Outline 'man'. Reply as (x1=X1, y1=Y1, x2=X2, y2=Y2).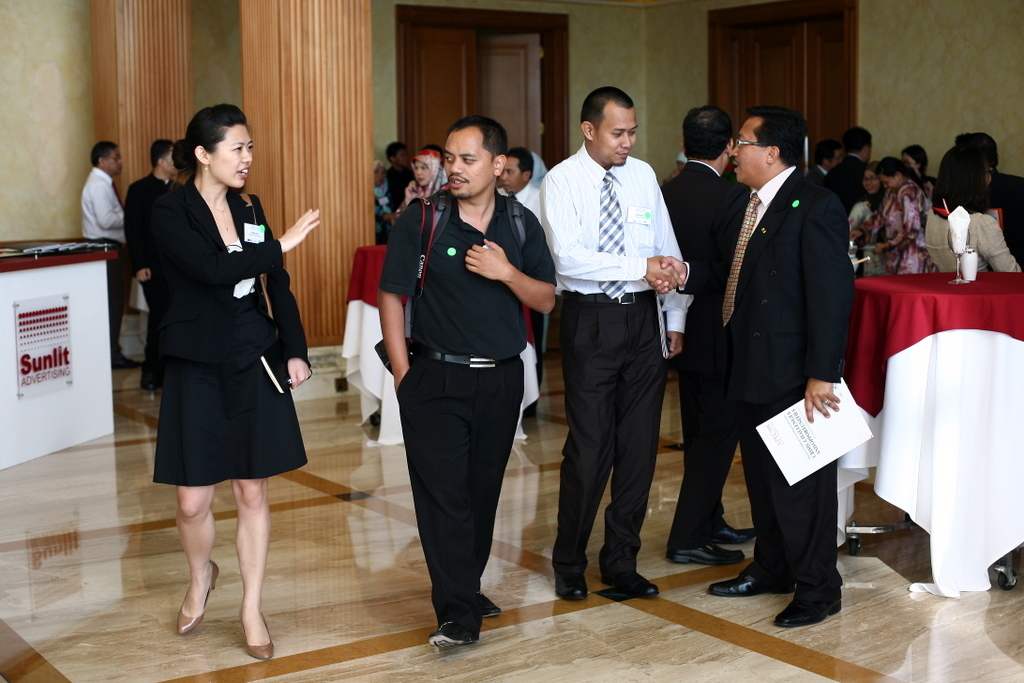
(x1=496, y1=147, x2=539, y2=213).
